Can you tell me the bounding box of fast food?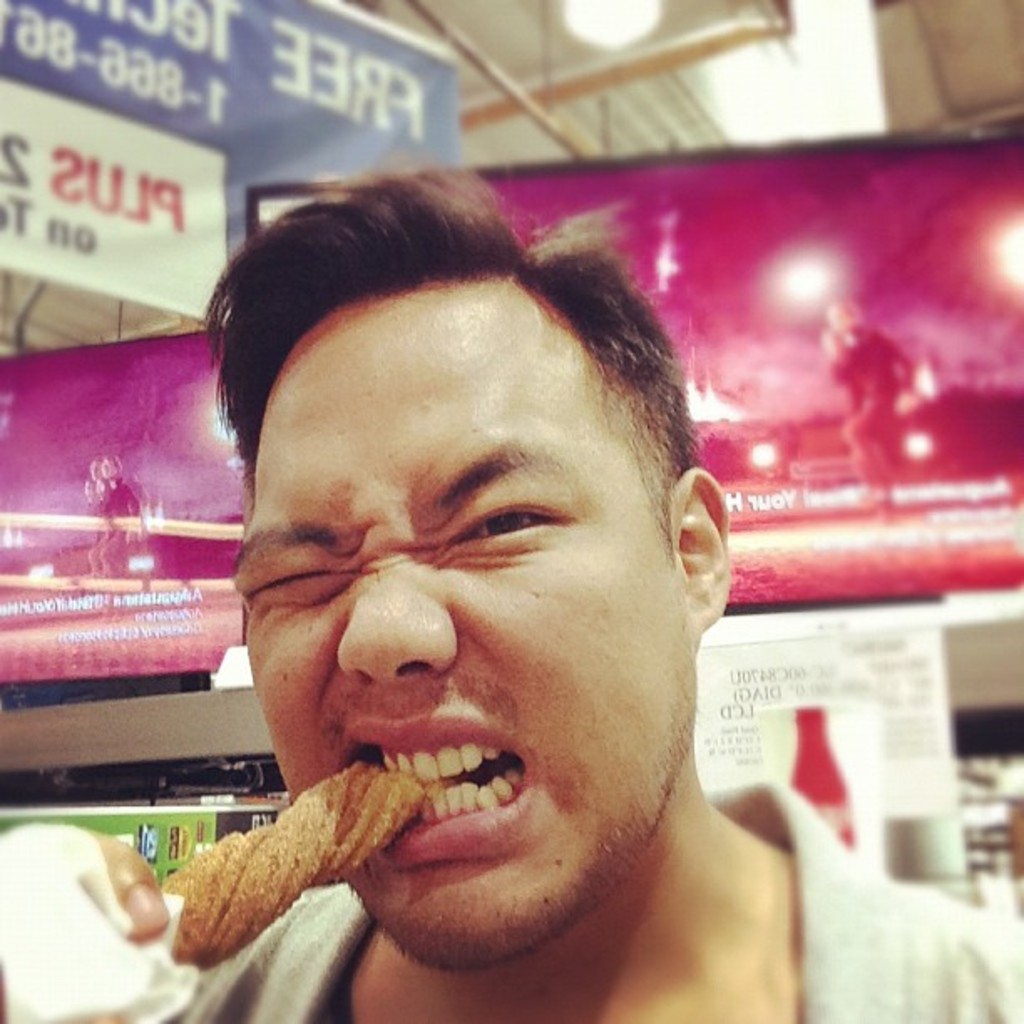
bbox(186, 745, 437, 957).
